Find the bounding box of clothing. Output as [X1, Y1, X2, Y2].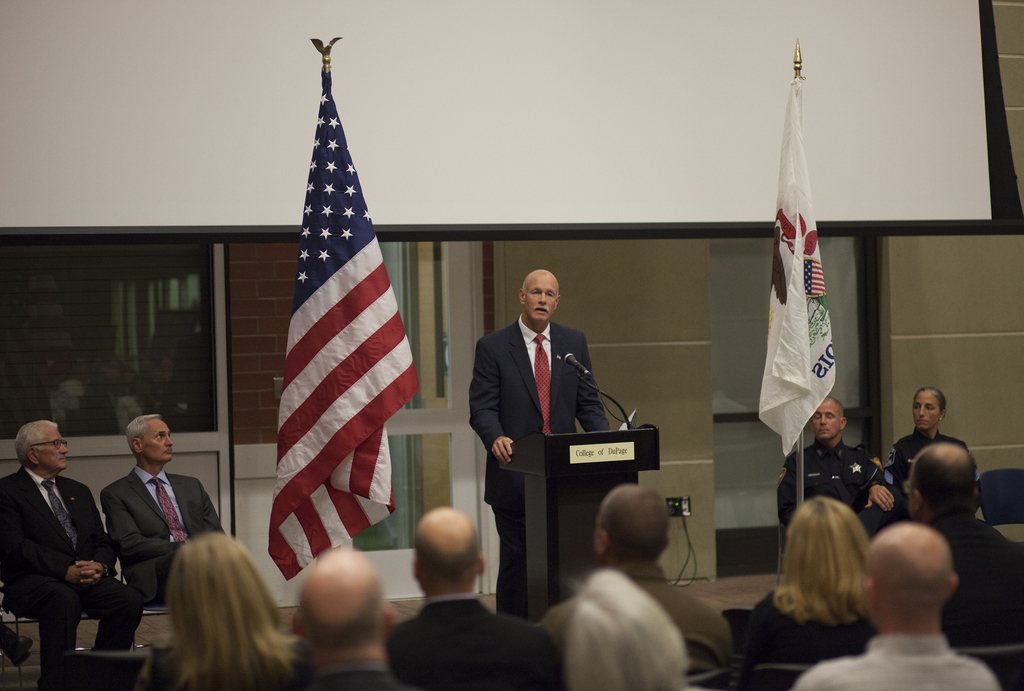
[468, 314, 614, 620].
